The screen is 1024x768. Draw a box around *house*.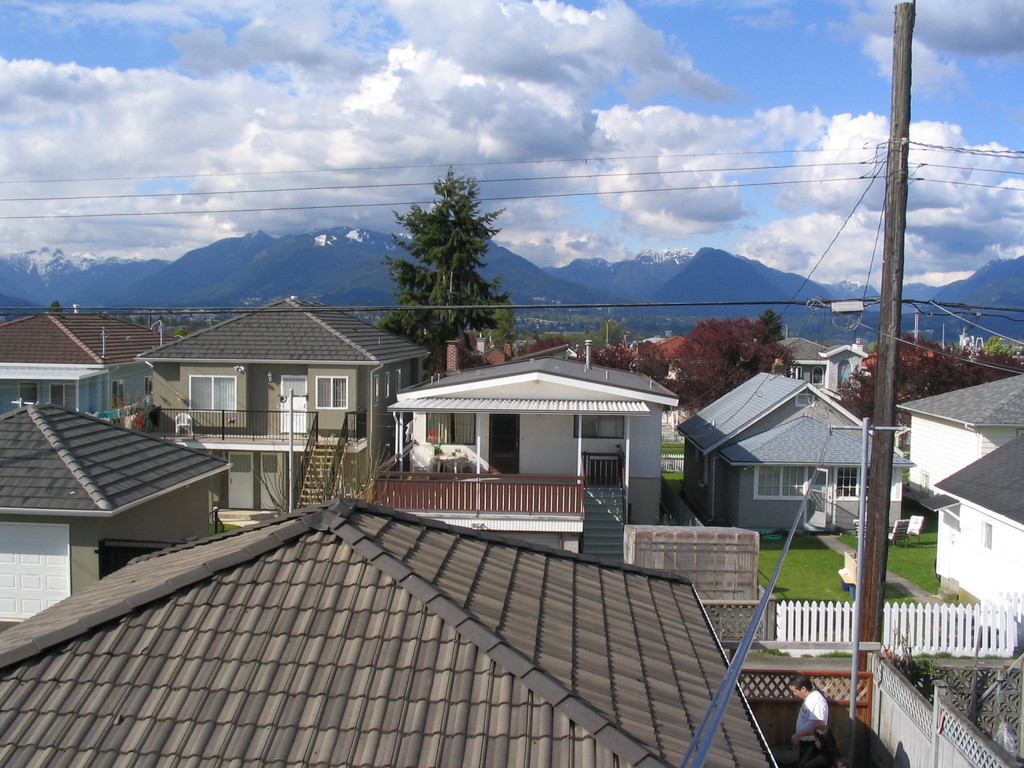
[673,368,919,534].
